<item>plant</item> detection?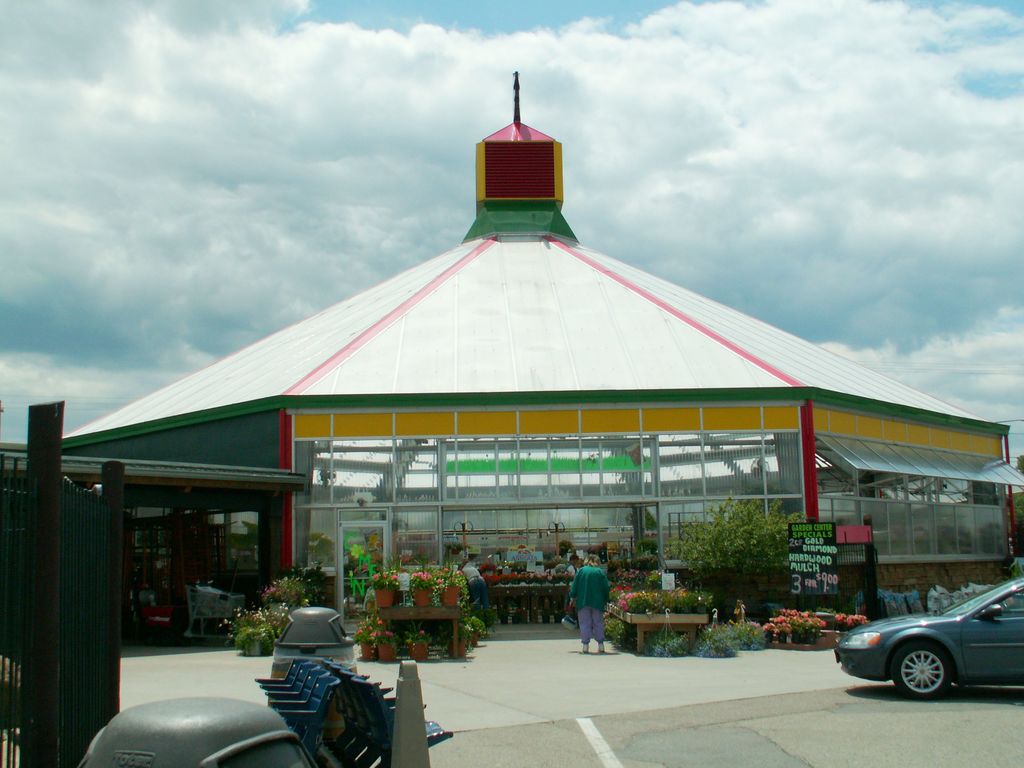
bbox=[717, 620, 758, 655]
